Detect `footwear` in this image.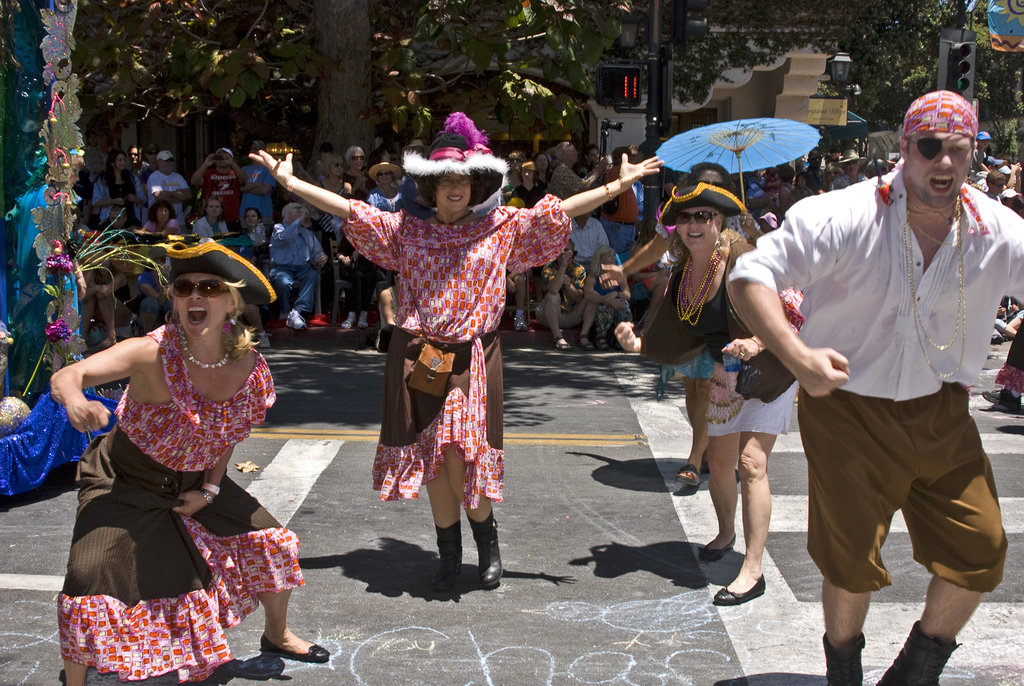
Detection: region(989, 334, 1008, 345).
